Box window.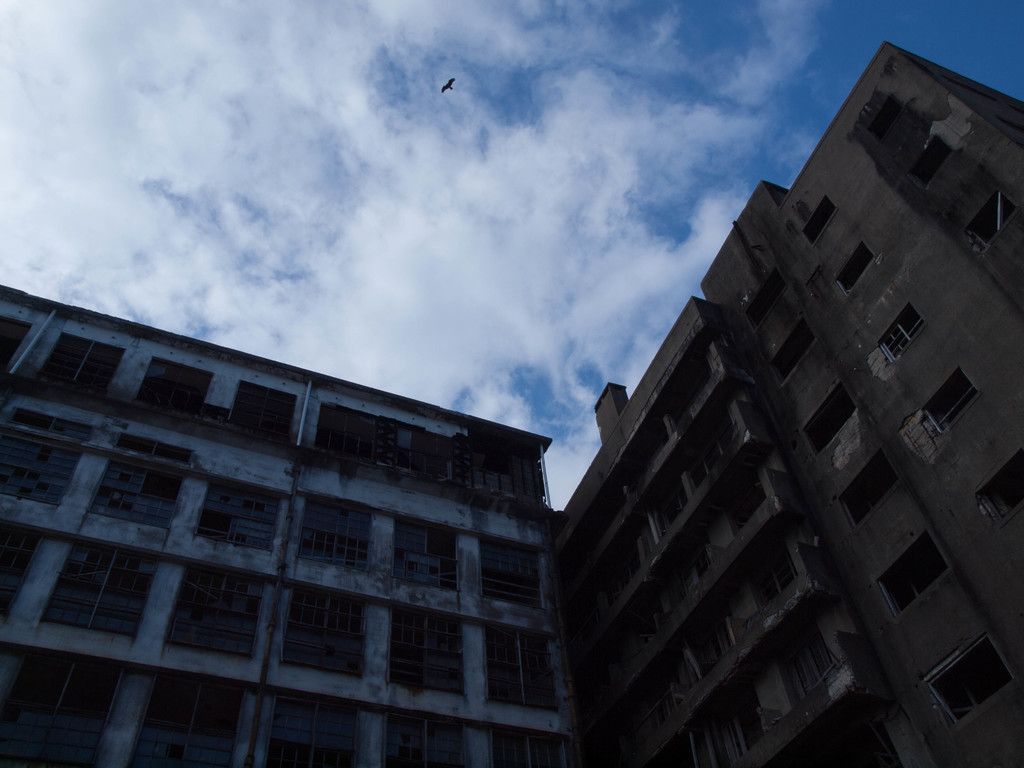
(left=386, top=605, right=468, bottom=694).
